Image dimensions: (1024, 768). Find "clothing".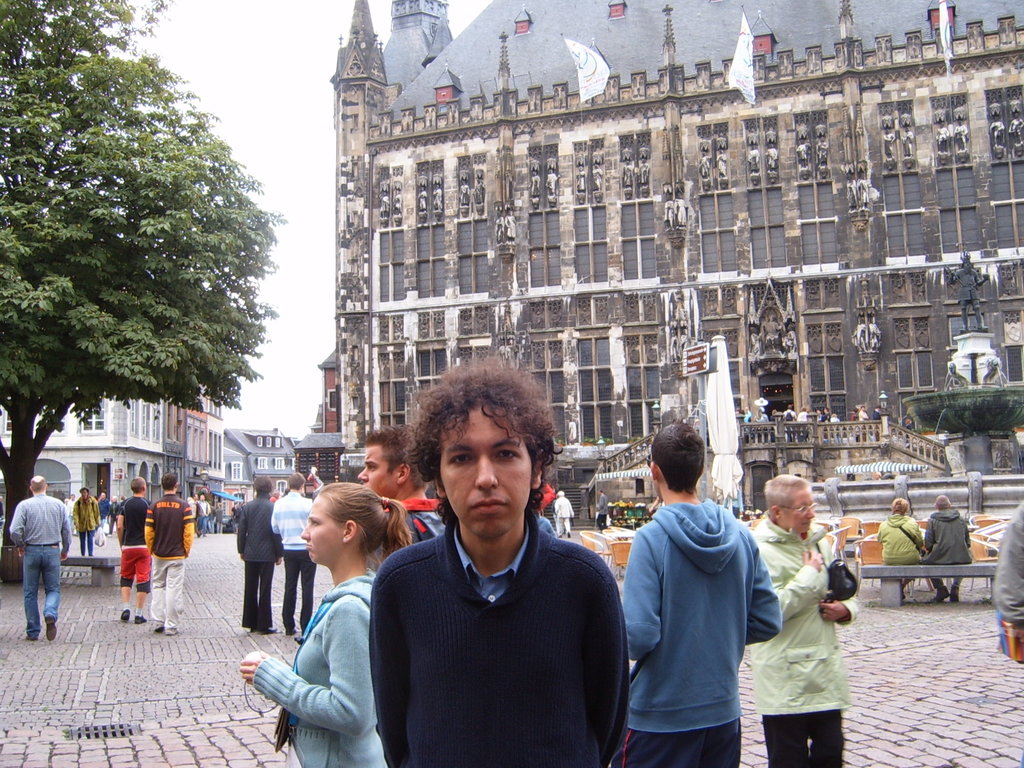
x1=996, y1=500, x2=1023, y2=664.
